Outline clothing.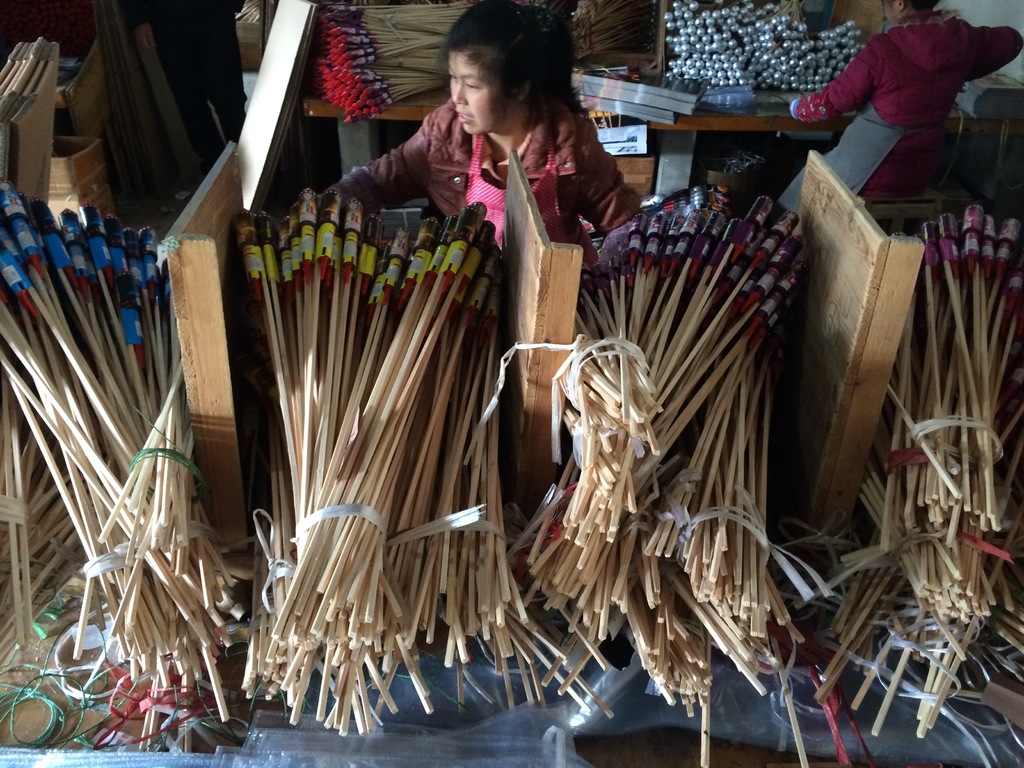
Outline: <box>322,70,640,260</box>.
